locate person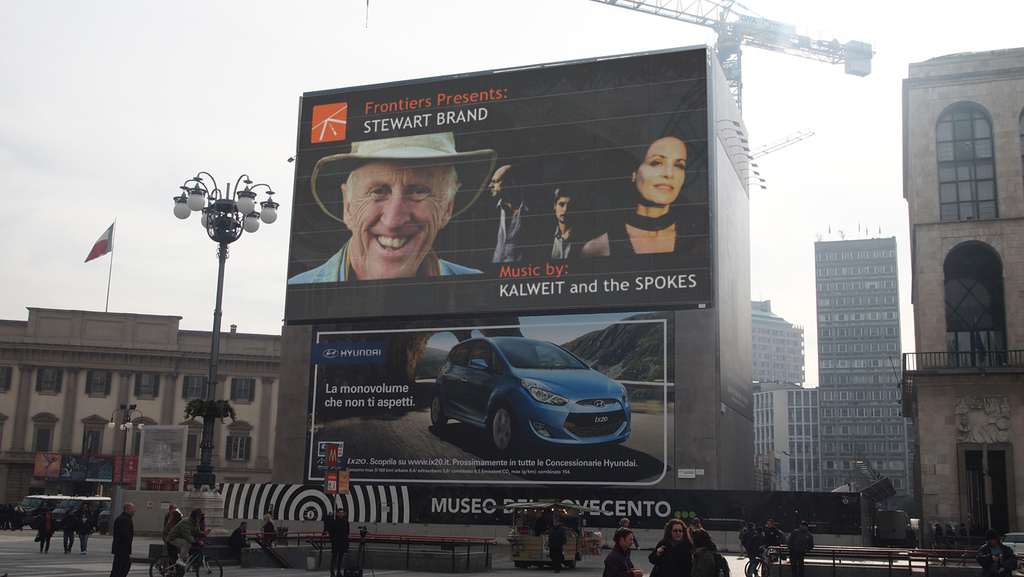
box(258, 511, 272, 537)
